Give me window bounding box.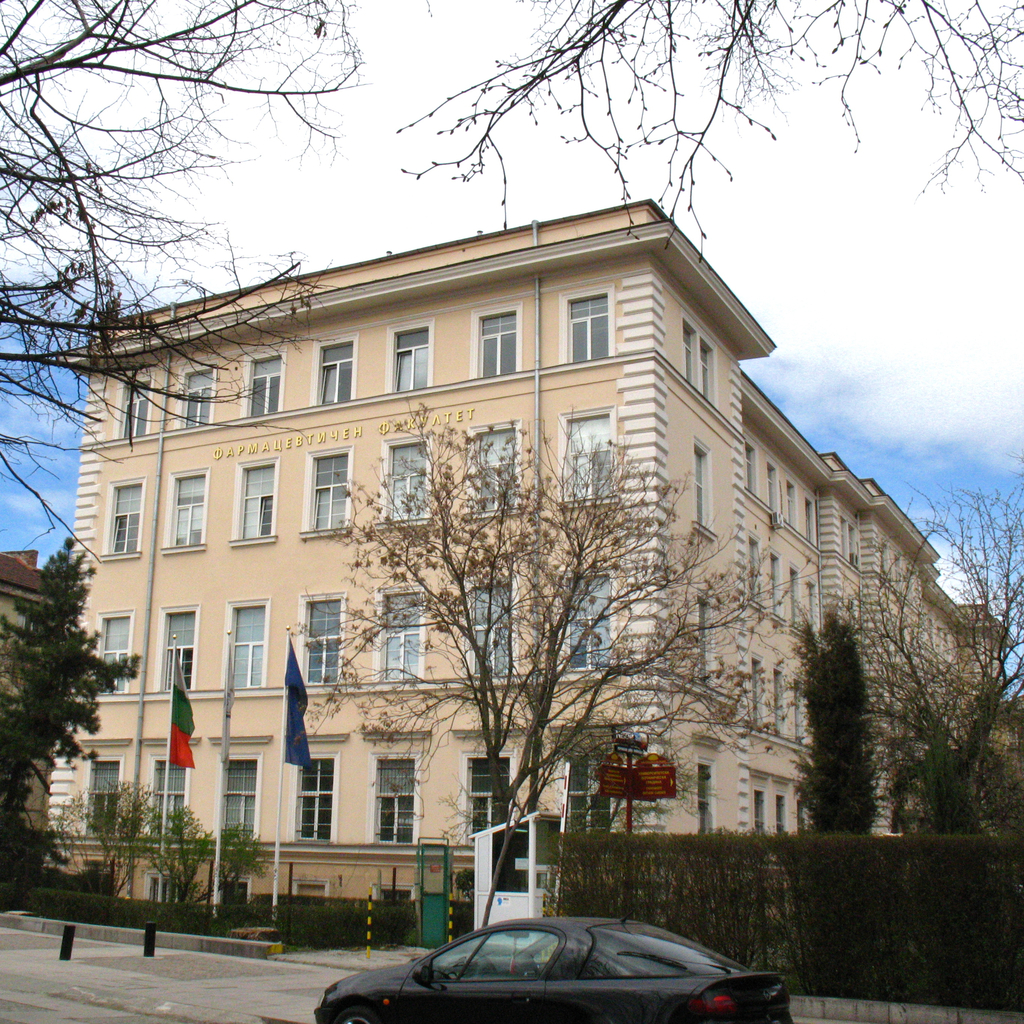
{"left": 685, "top": 328, "right": 698, "bottom": 383}.
